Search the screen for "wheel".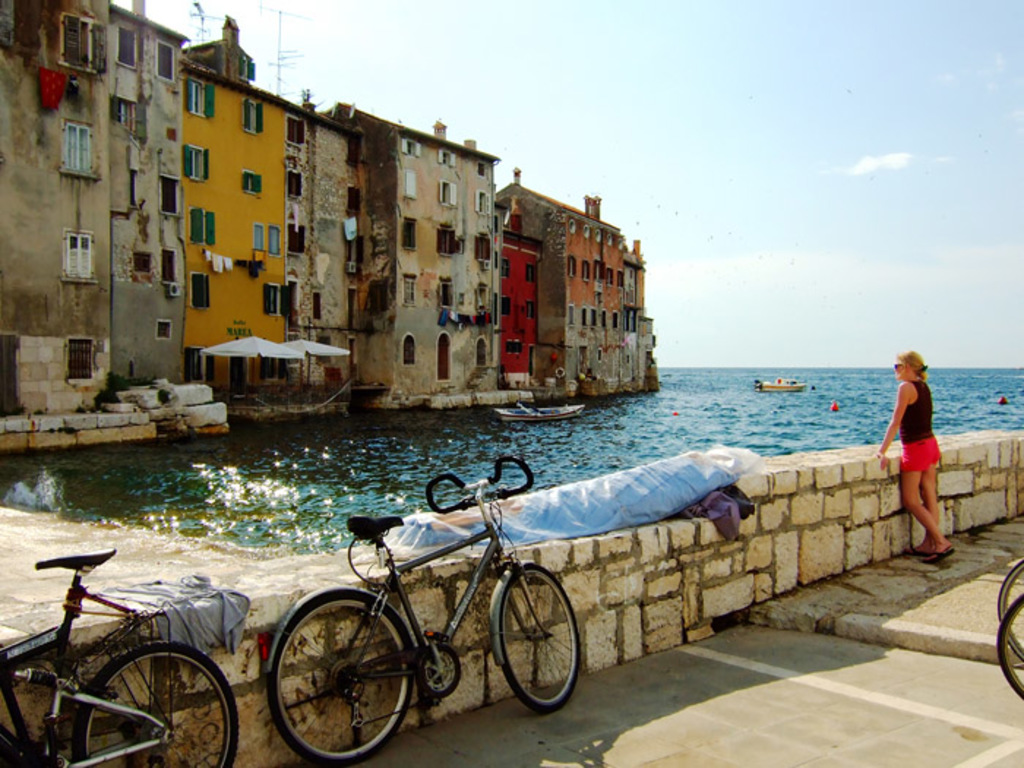
Found at bbox(269, 590, 415, 767).
